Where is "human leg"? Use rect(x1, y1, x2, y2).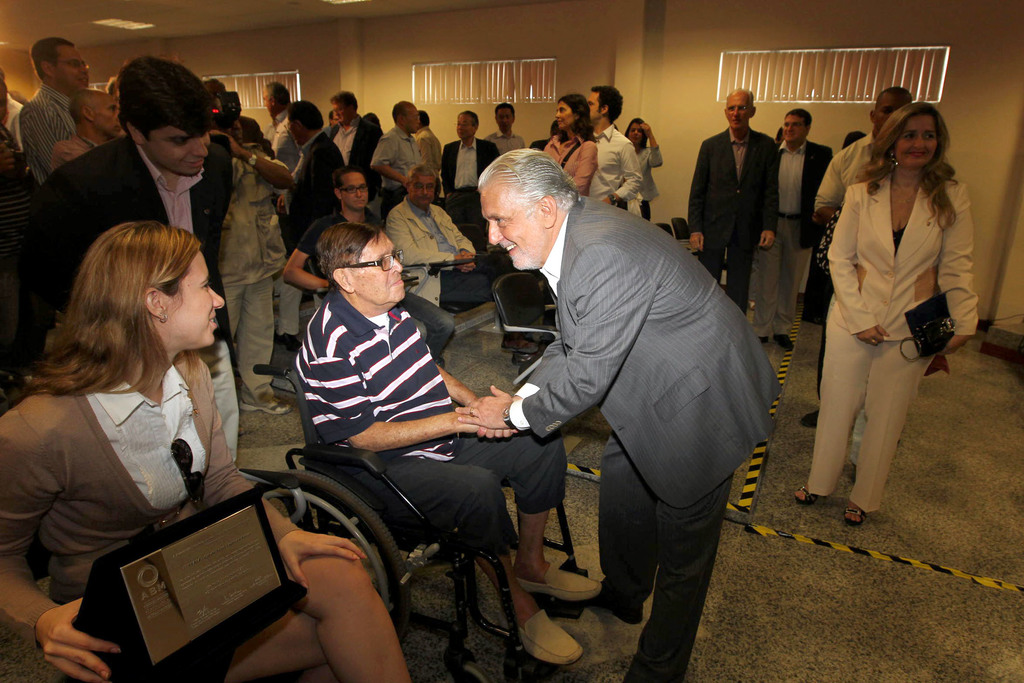
rect(307, 461, 580, 667).
